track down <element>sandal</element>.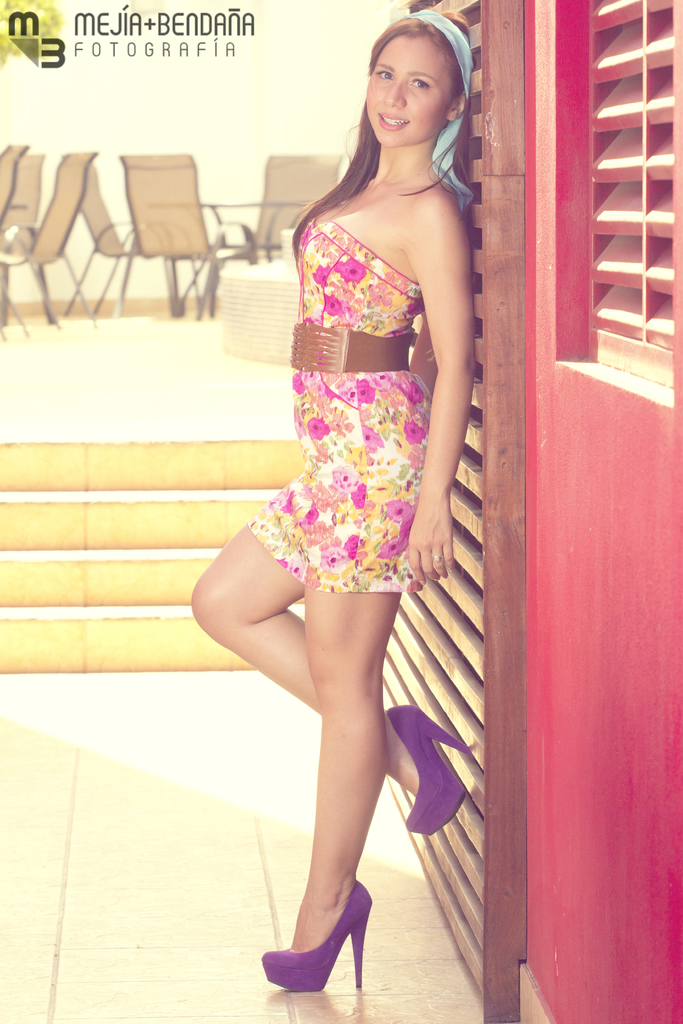
Tracked to region(267, 883, 371, 988).
